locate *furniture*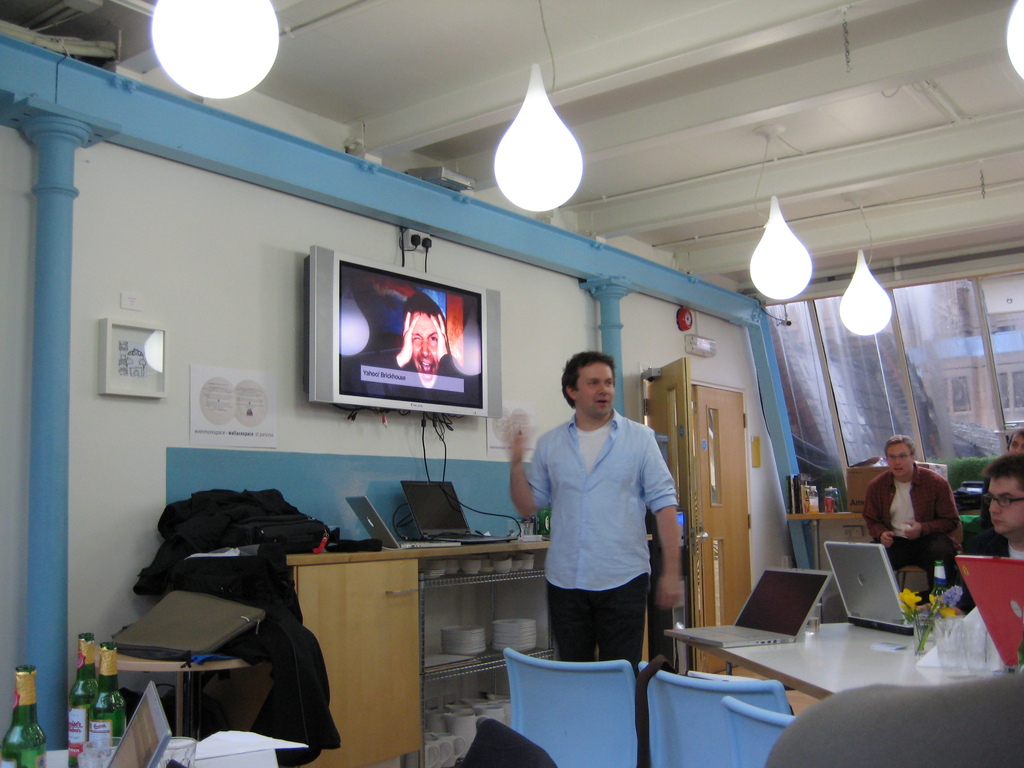
bbox=(788, 508, 862, 625)
